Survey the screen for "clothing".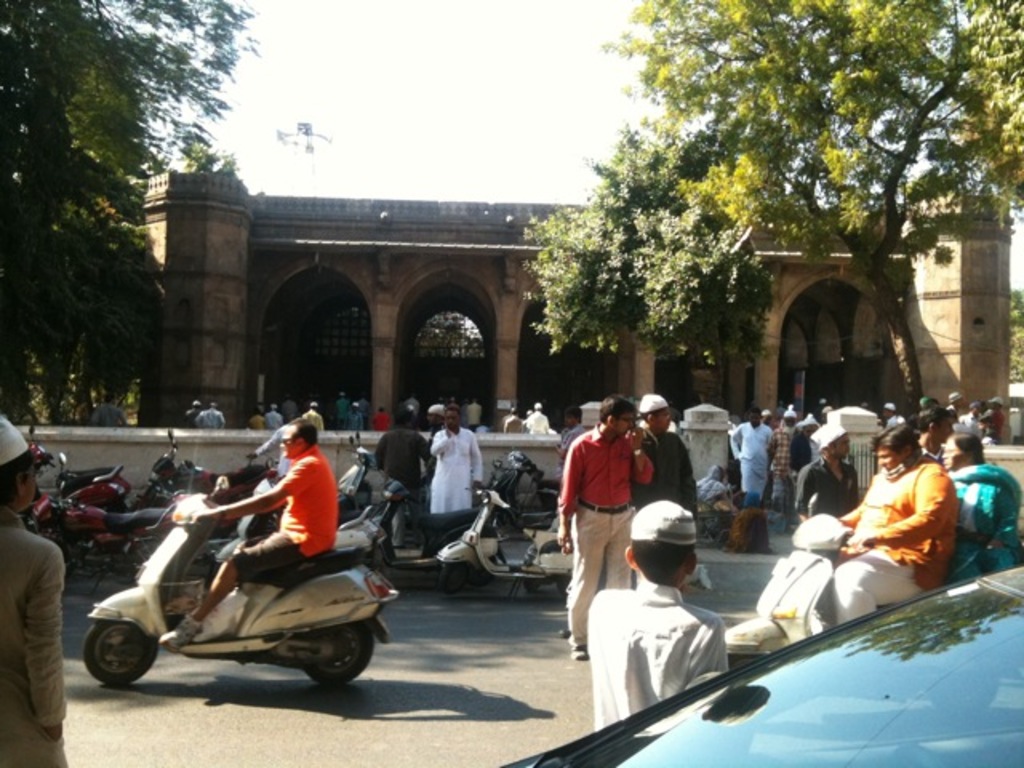
Survey found: 698:480:725:510.
